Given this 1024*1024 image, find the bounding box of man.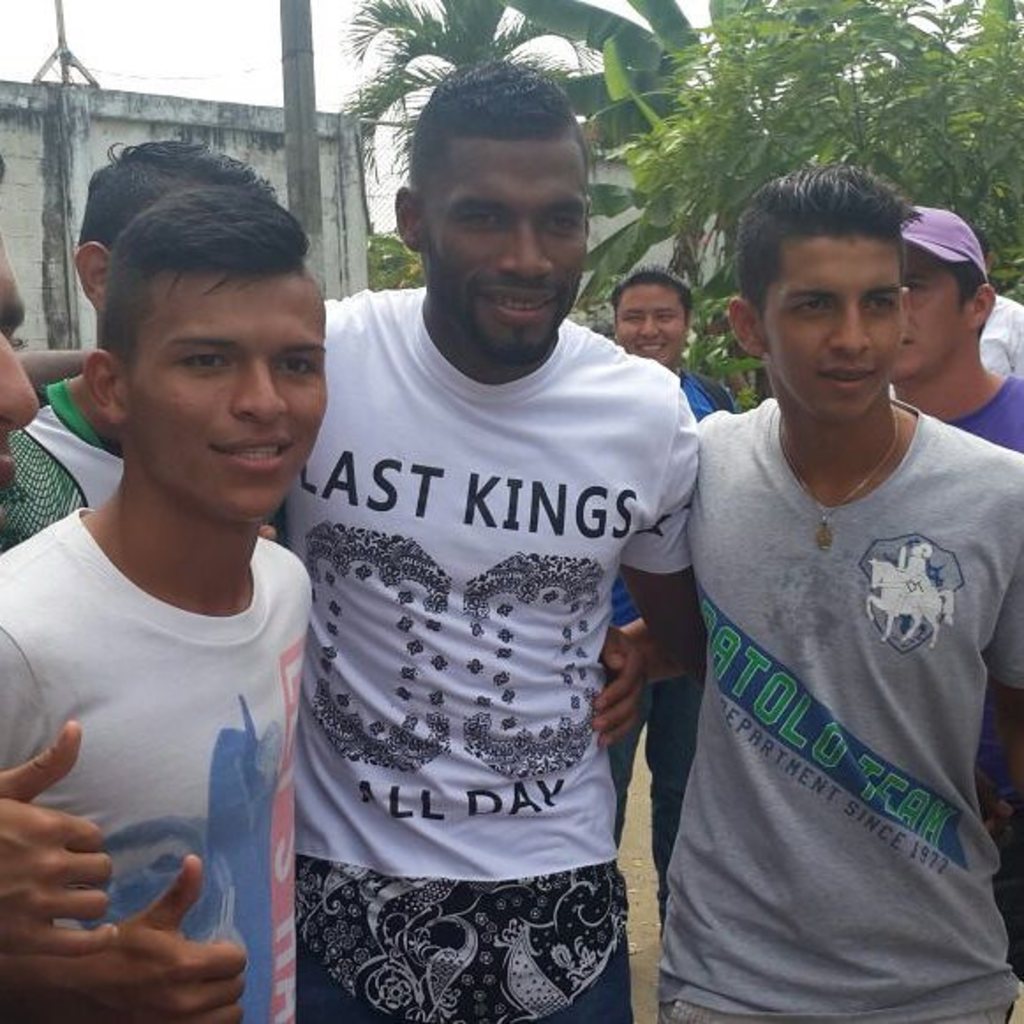
bbox=[608, 275, 740, 908].
